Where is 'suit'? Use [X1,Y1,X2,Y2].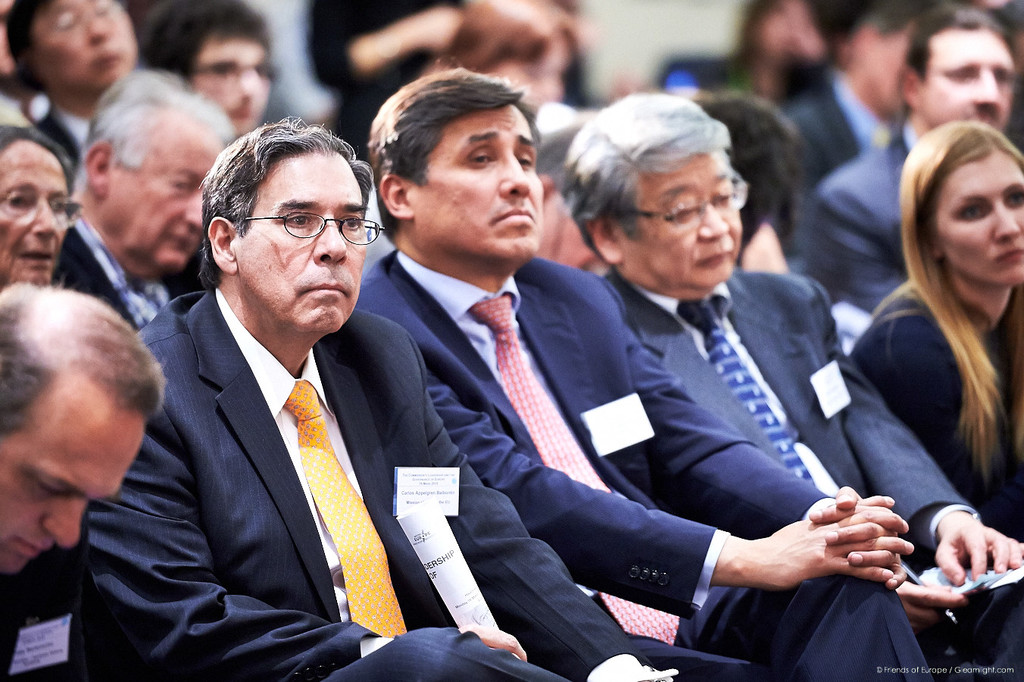
[782,72,904,252].
